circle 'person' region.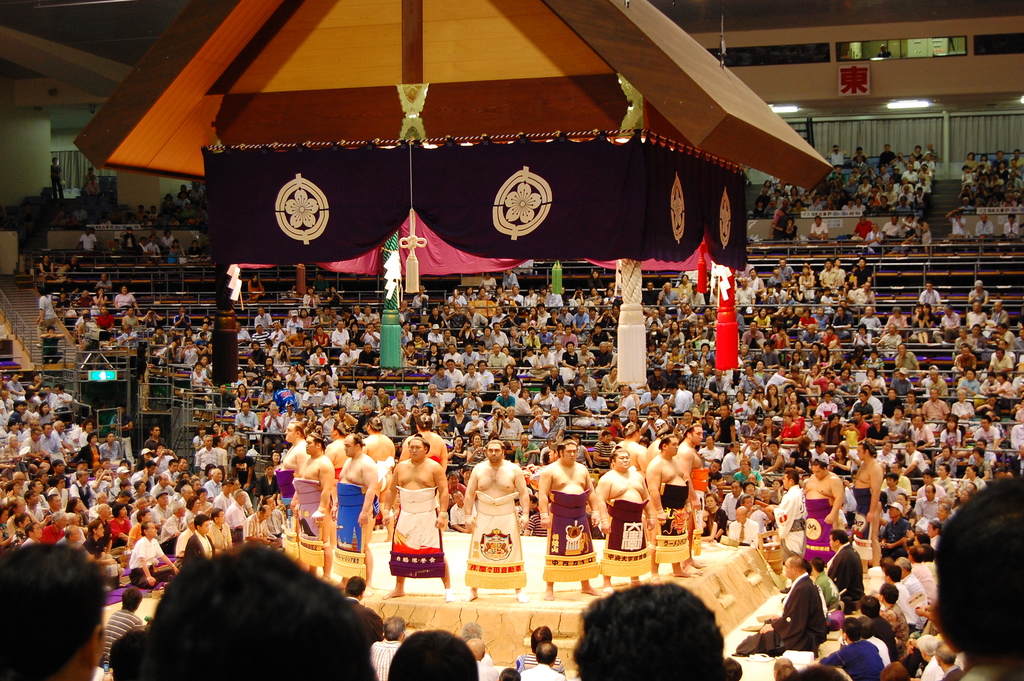
Region: bbox(884, 565, 920, 634).
